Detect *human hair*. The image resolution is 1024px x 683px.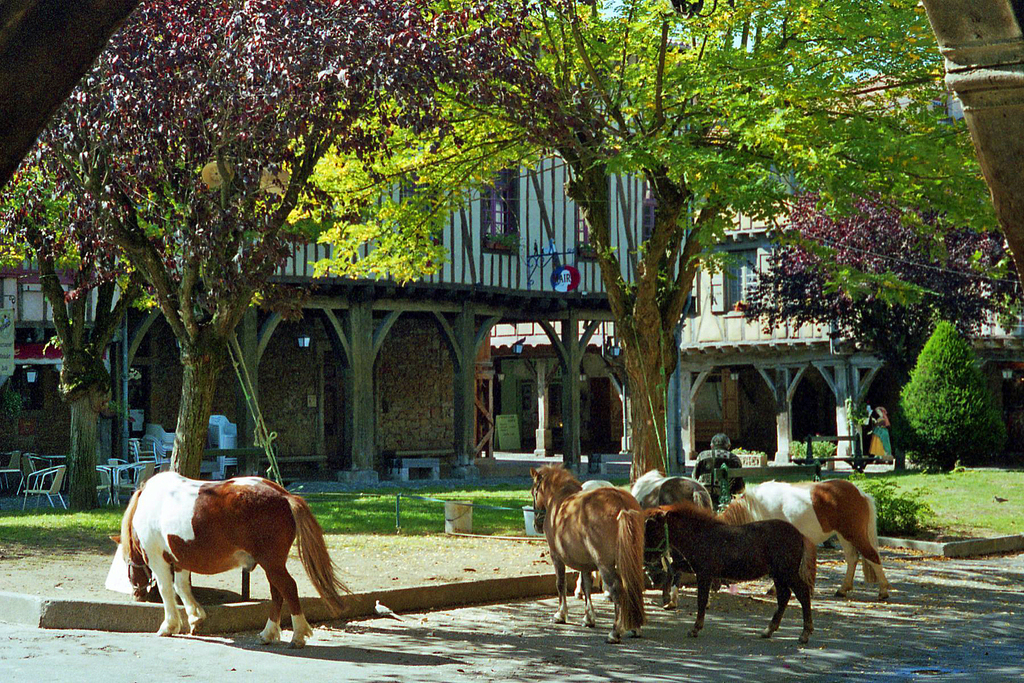
{"left": 879, "top": 408, "right": 891, "bottom": 426}.
